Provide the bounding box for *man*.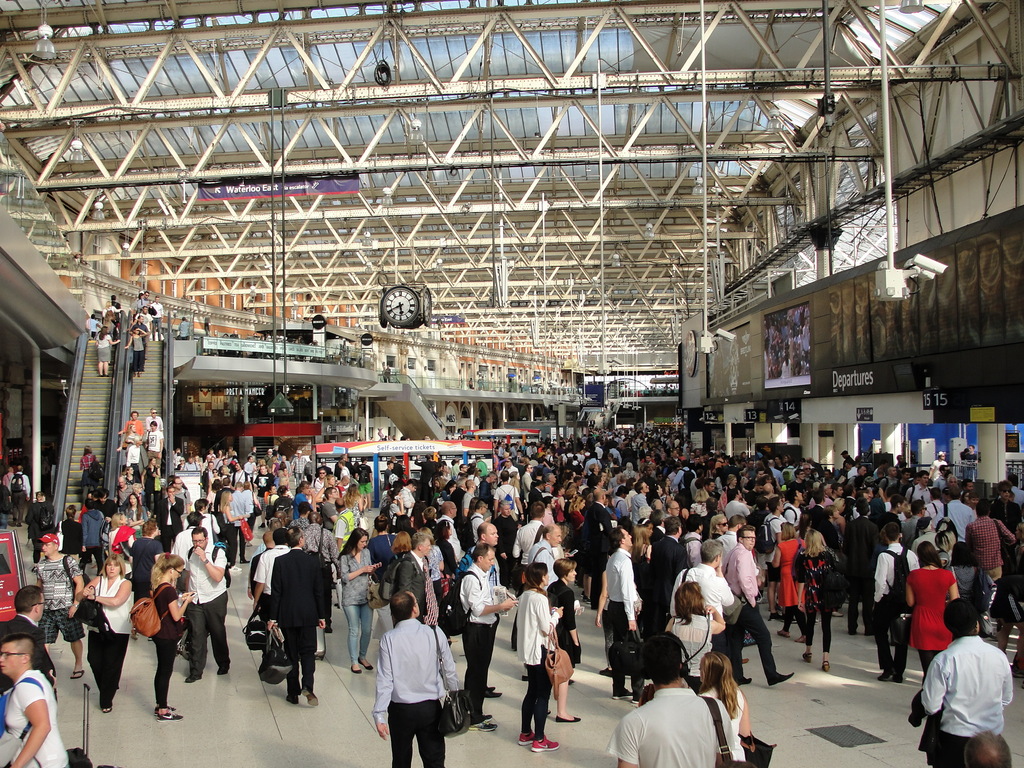
0 467 15 493.
